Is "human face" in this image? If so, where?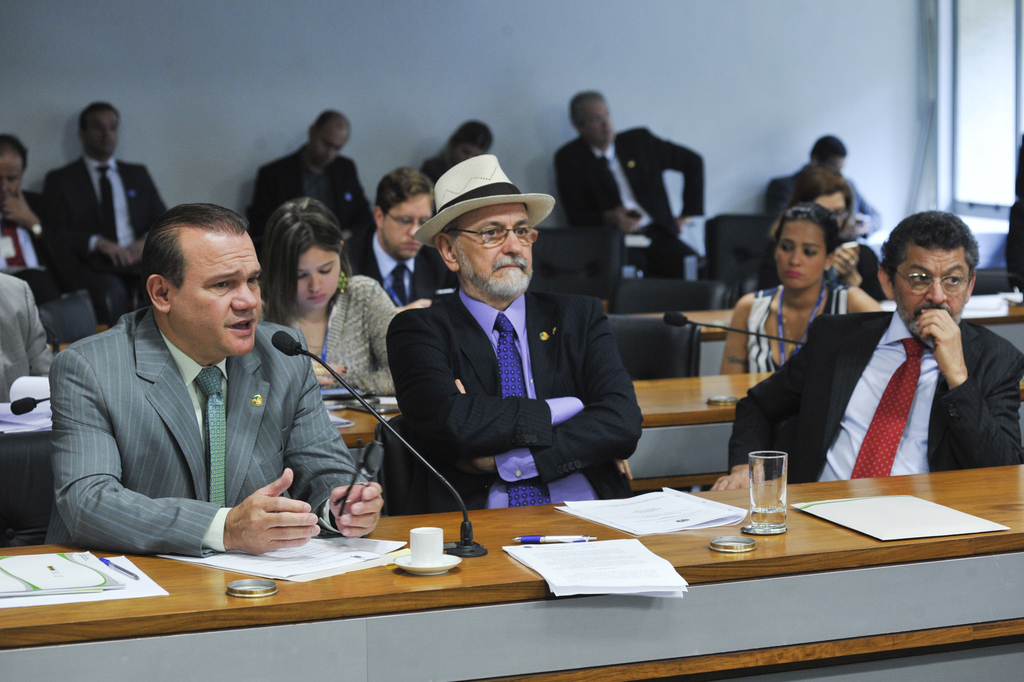
Yes, at left=0, top=153, right=26, bottom=200.
